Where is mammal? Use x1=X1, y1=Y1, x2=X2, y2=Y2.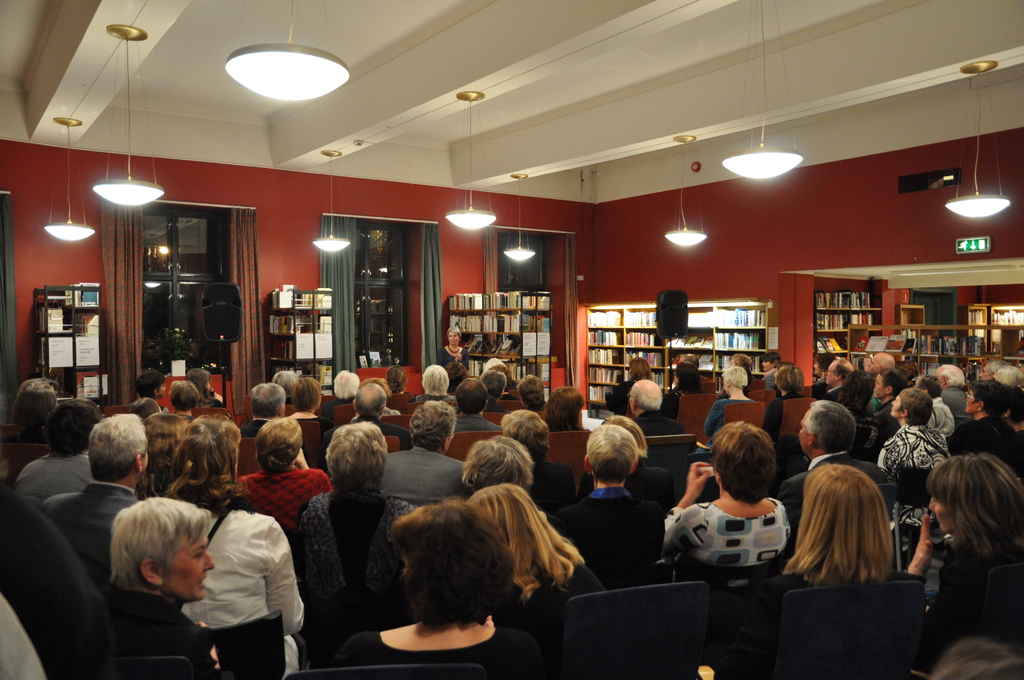
x1=496, y1=407, x2=573, y2=499.
